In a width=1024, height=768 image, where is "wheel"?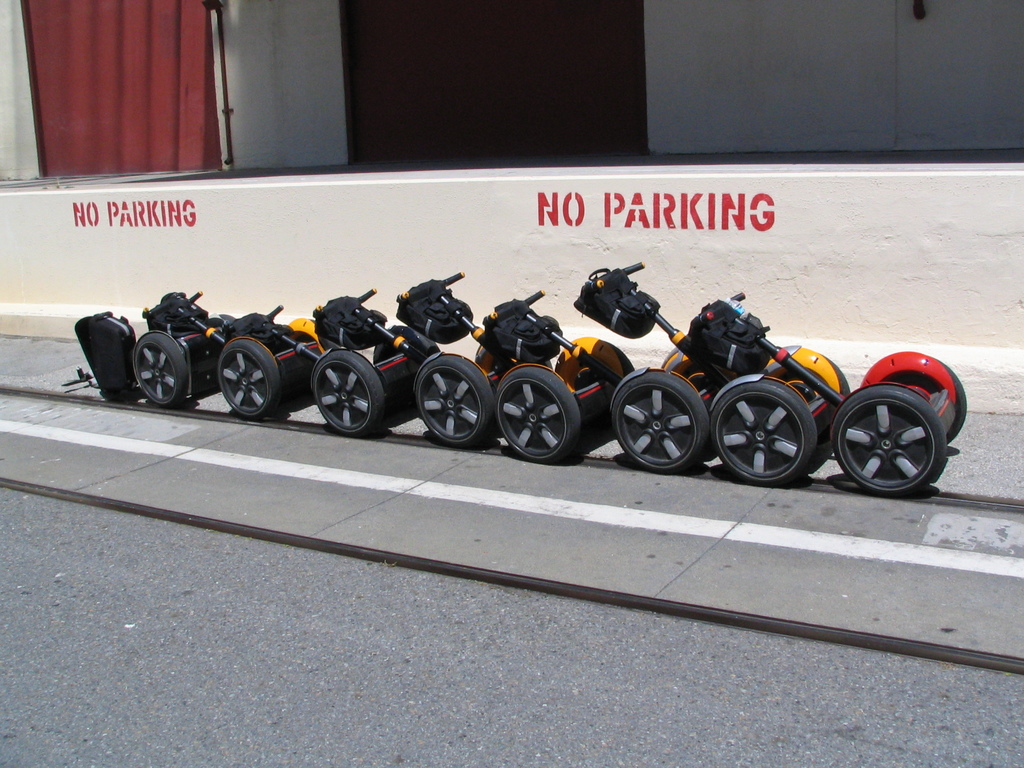
{"left": 941, "top": 362, "right": 968, "bottom": 444}.
